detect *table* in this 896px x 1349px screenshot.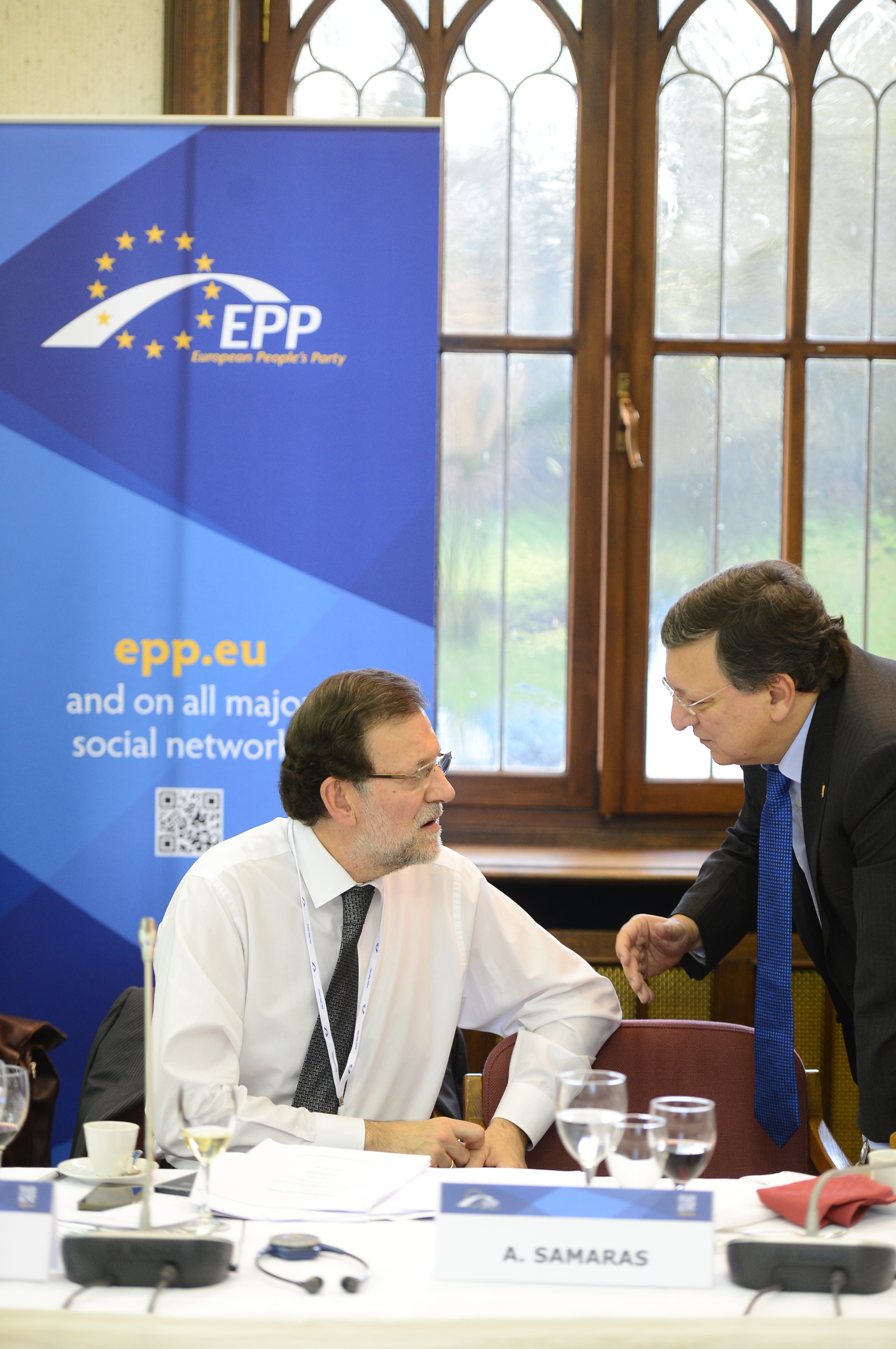
Detection: <bbox>0, 422, 327, 492</bbox>.
